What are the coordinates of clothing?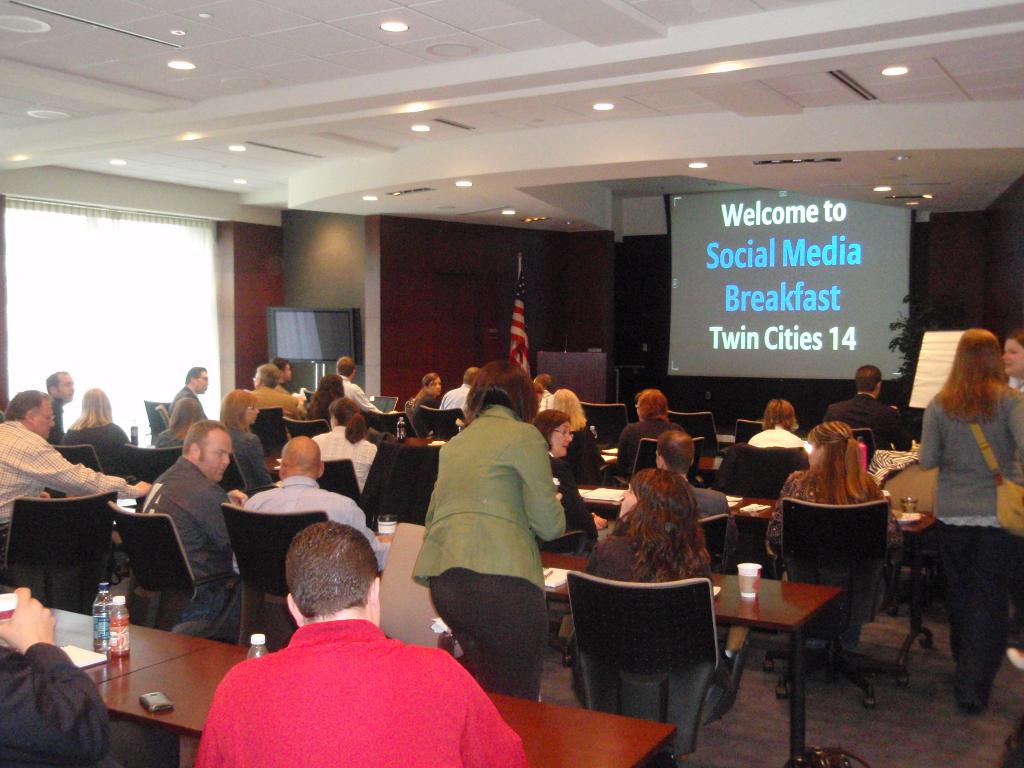
[left=317, top=429, right=379, bottom=474].
